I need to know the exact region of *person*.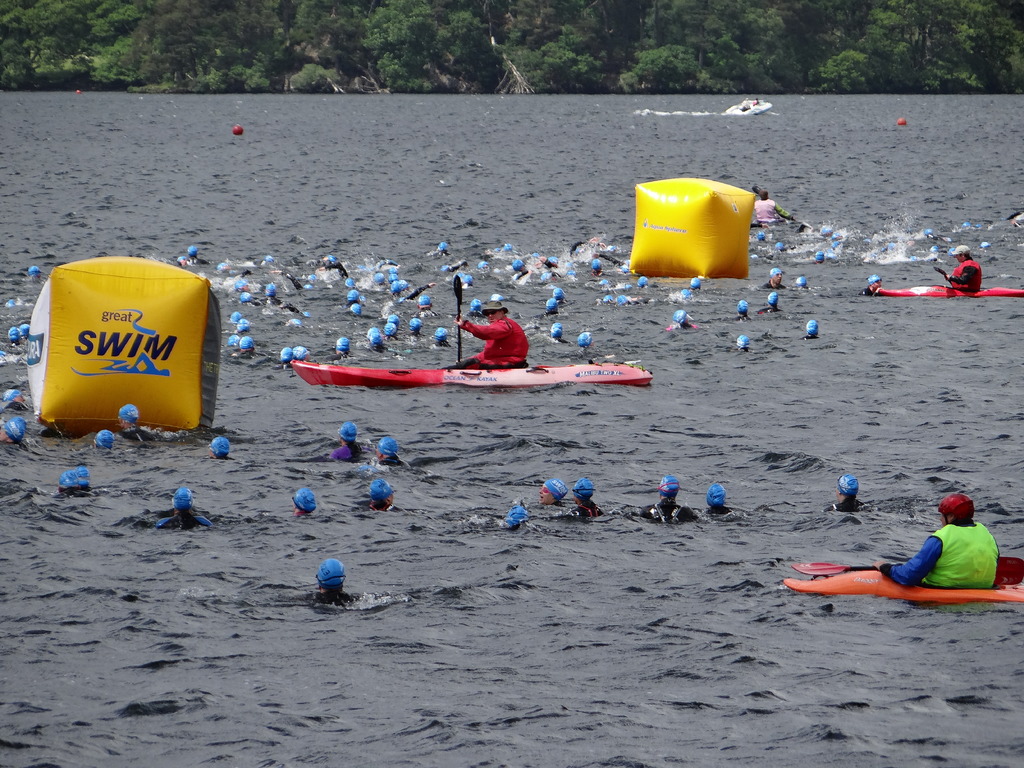
Region: bbox=[707, 484, 728, 516].
